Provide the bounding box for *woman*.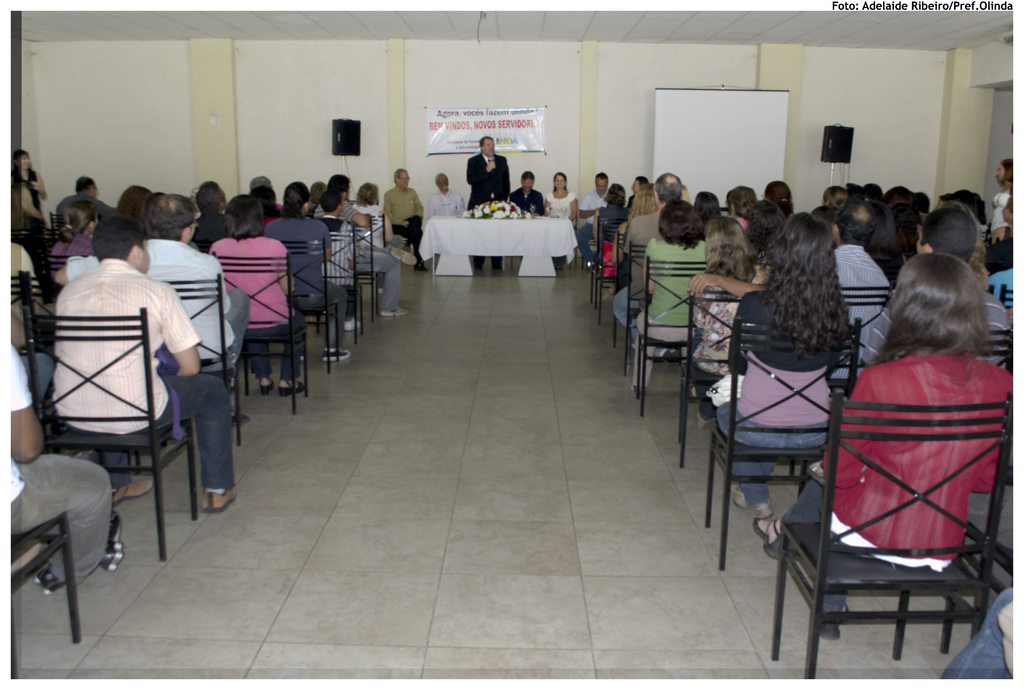
<region>348, 174, 394, 254</region>.
